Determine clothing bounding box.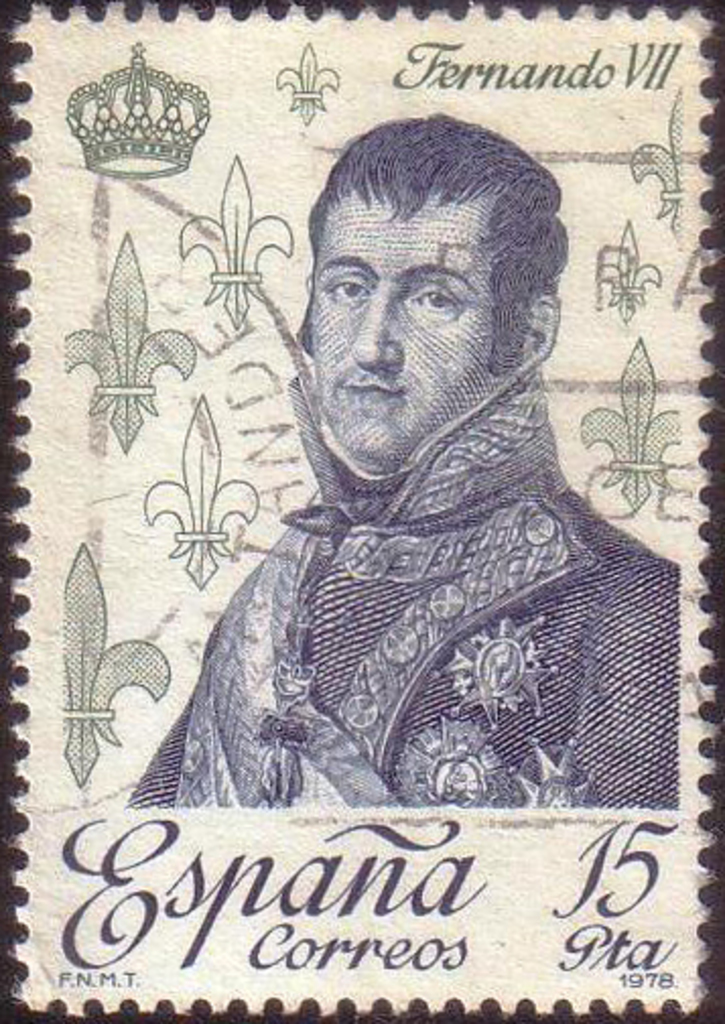
Determined: {"left": 134, "top": 244, "right": 680, "bottom": 878}.
